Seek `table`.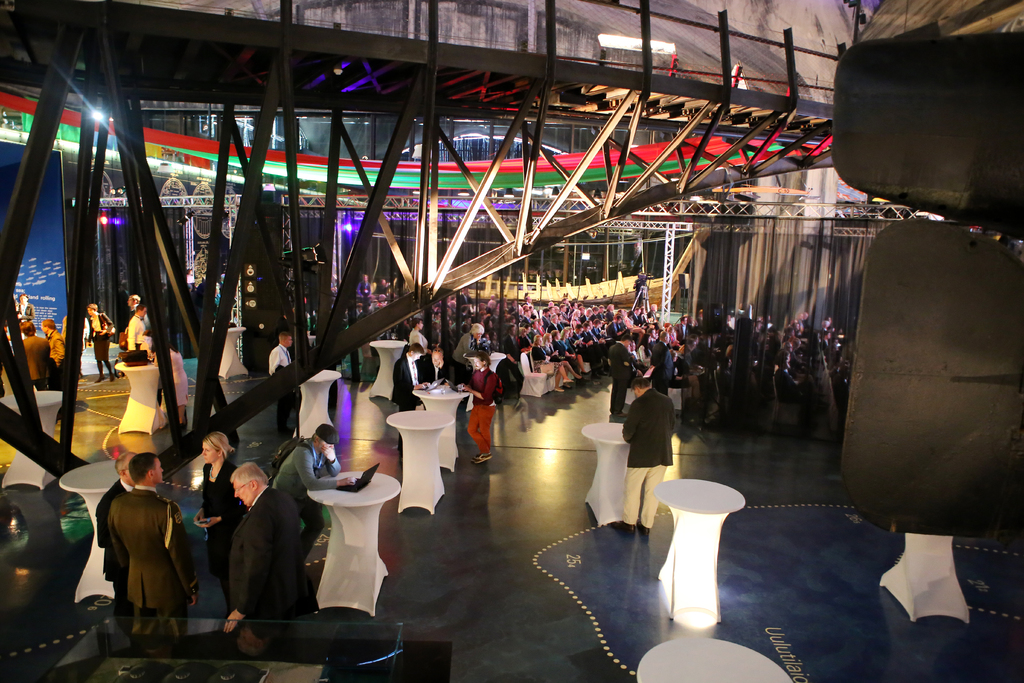
bbox(0, 391, 67, 488).
